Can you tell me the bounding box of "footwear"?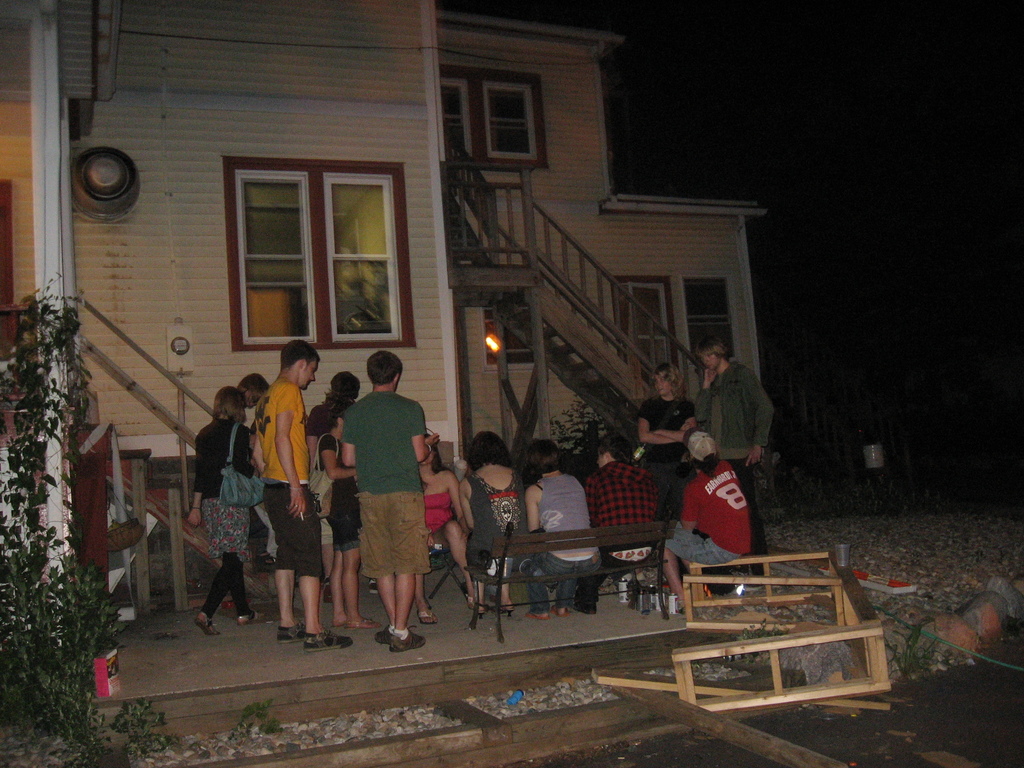
Rect(495, 589, 511, 611).
